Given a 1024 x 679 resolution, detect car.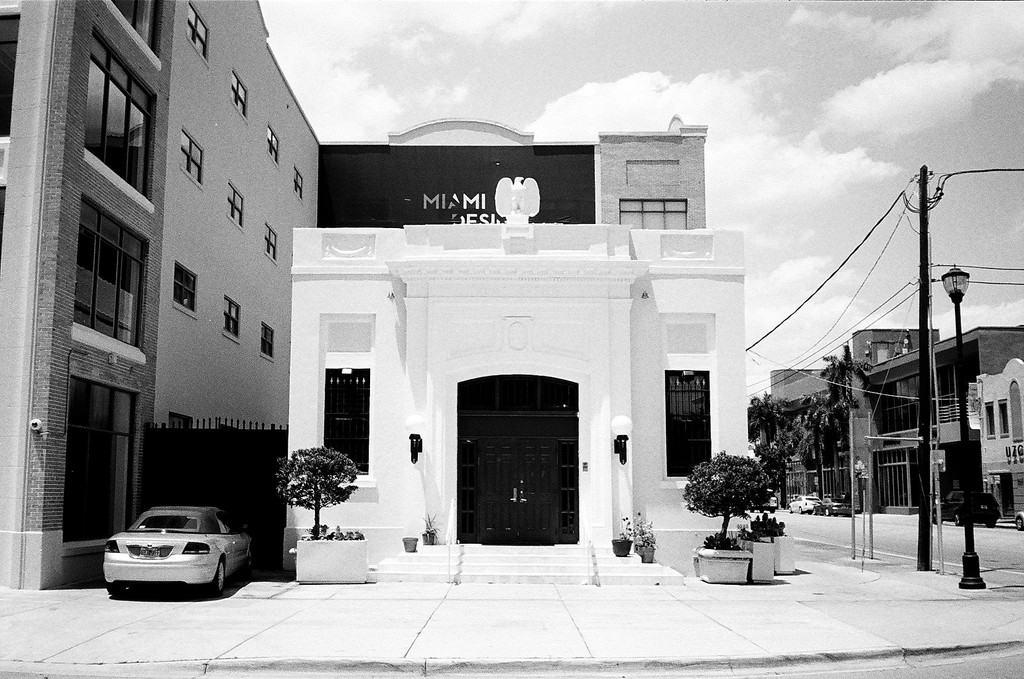
x1=787 y1=494 x2=822 y2=513.
